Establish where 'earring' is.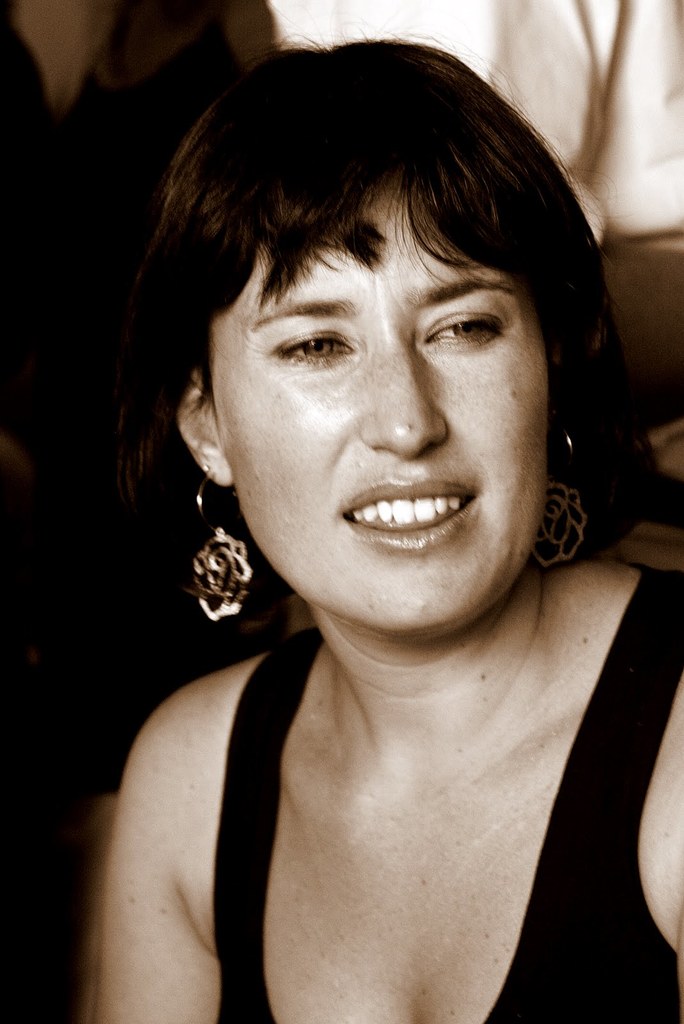
Established at left=182, top=463, right=258, bottom=630.
